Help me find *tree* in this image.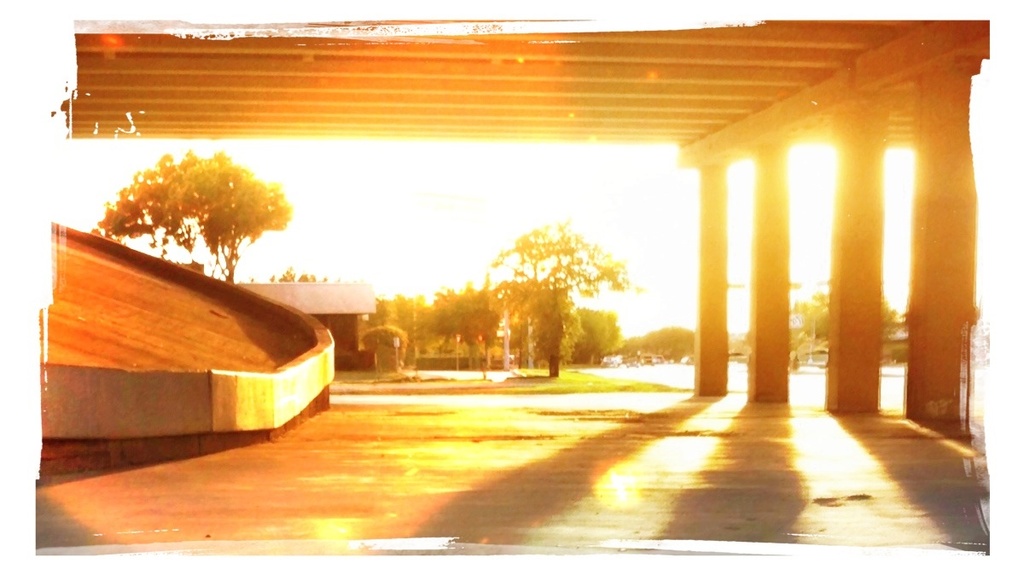
Found it: 458, 275, 528, 379.
